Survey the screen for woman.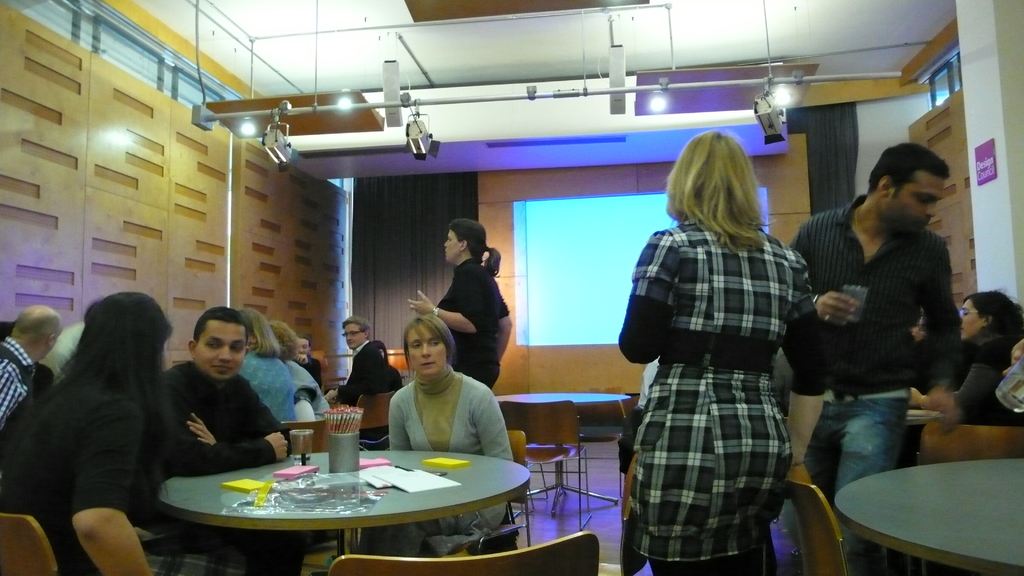
Survey found: box(237, 303, 299, 428).
